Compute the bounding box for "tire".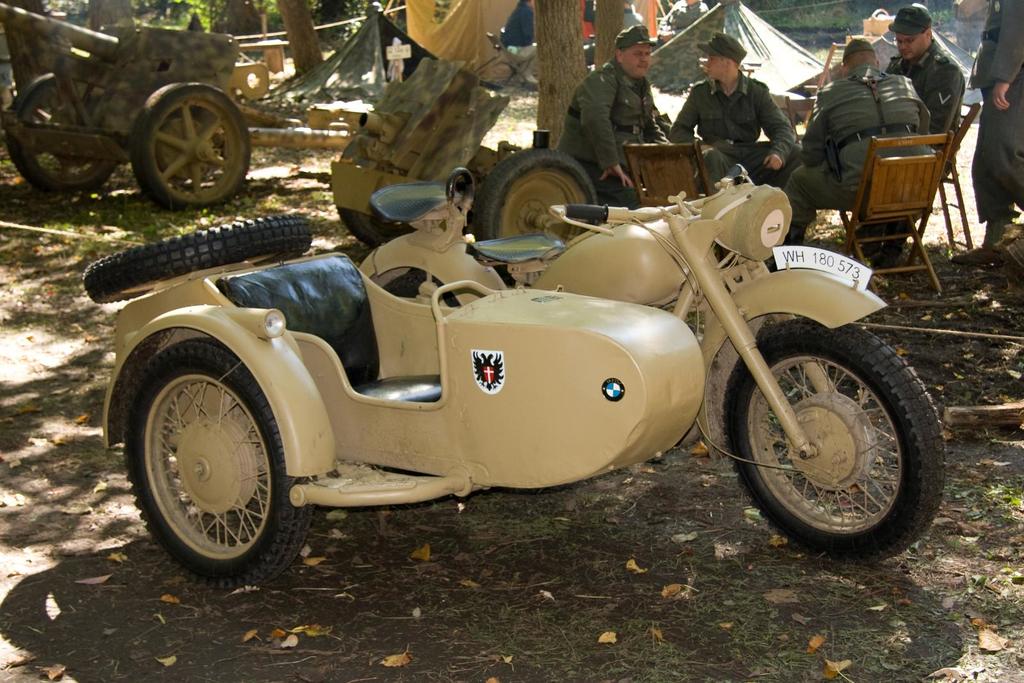
locate(465, 143, 588, 285).
